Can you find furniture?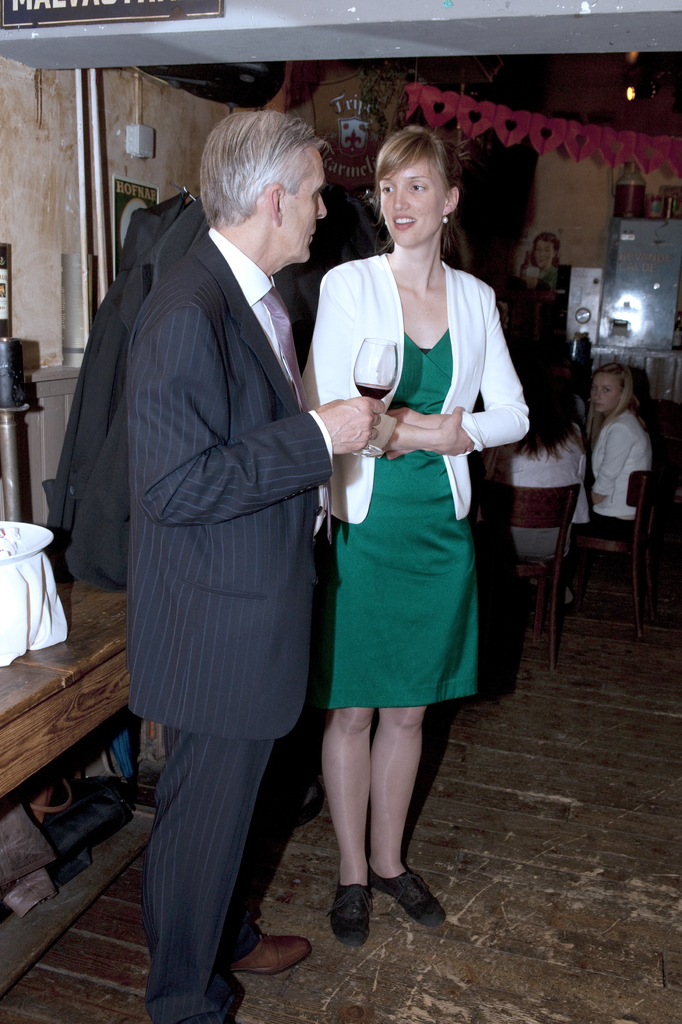
Yes, bounding box: x1=0, y1=577, x2=168, y2=986.
